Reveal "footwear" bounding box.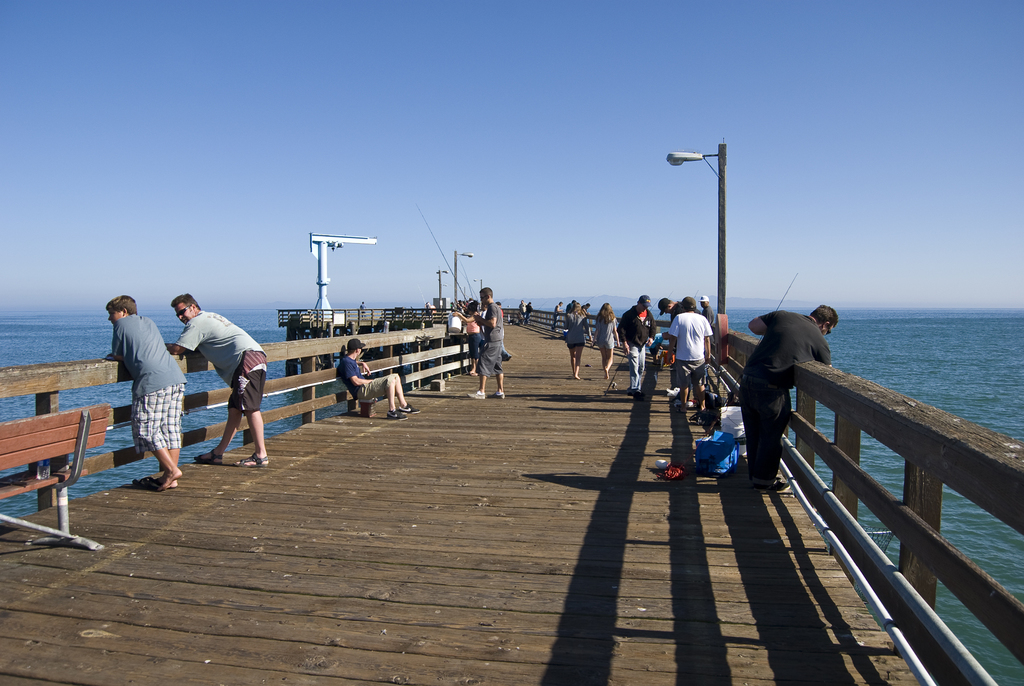
Revealed: 467, 388, 486, 401.
